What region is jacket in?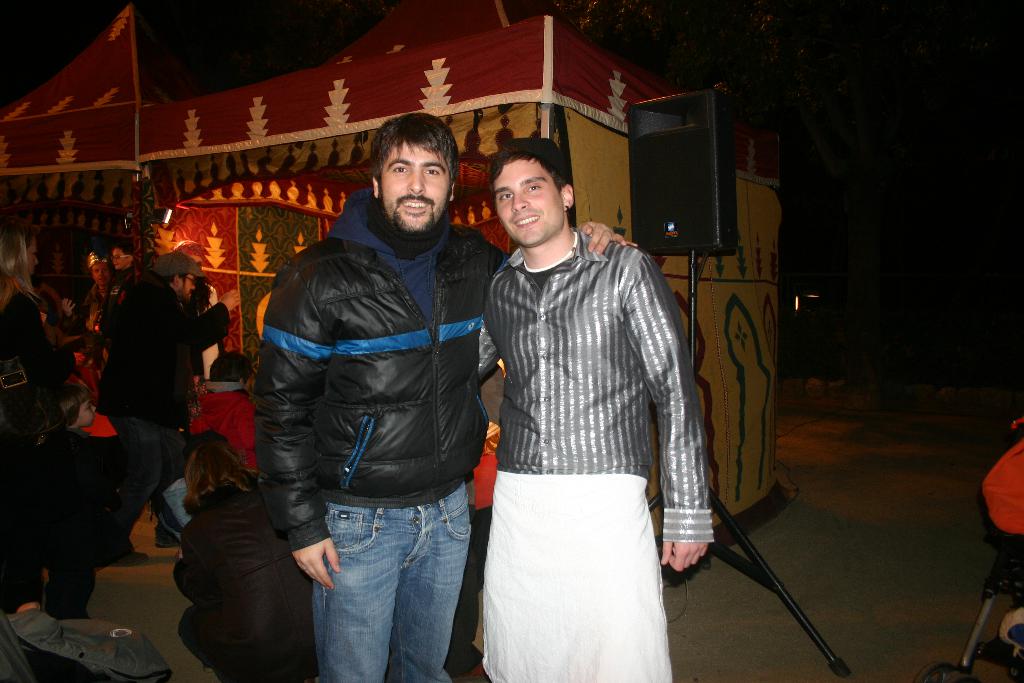
(97,273,232,420).
